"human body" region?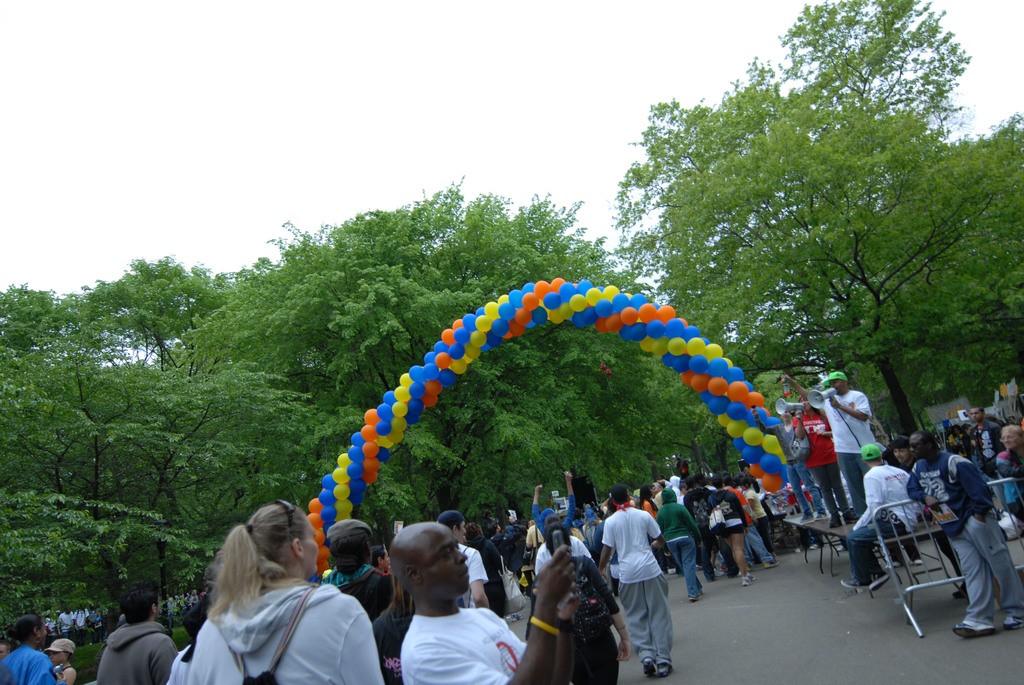
region(177, 514, 382, 682)
